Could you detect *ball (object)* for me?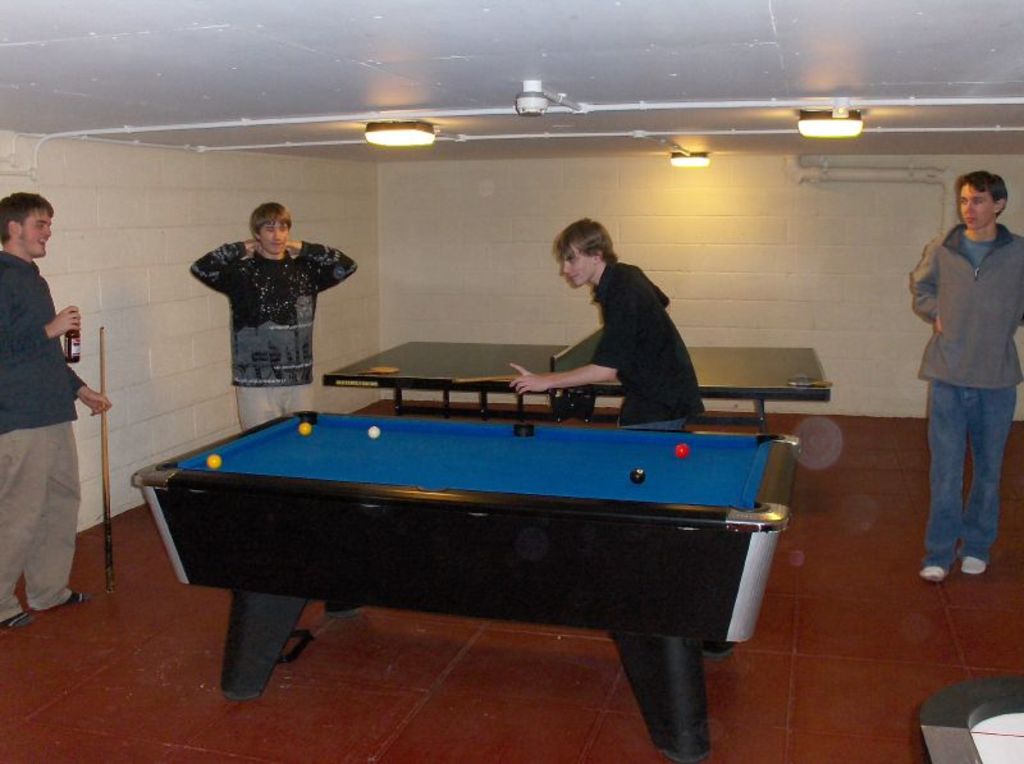
Detection result: [left=366, top=422, right=379, bottom=440].
